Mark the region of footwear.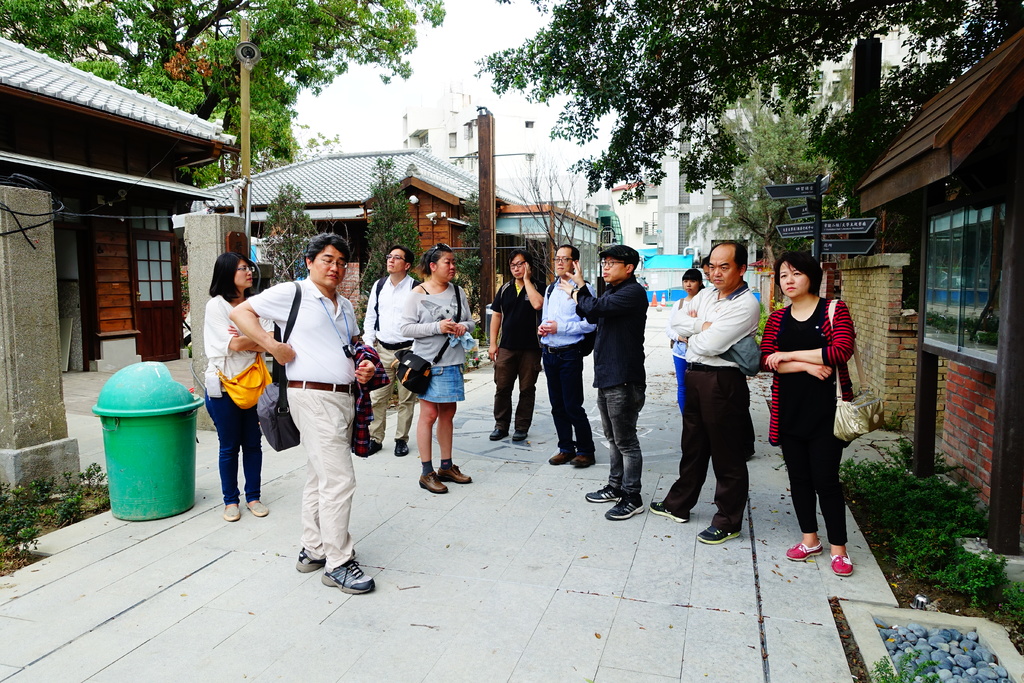
Region: bbox=[696, 520, 744, 547].
